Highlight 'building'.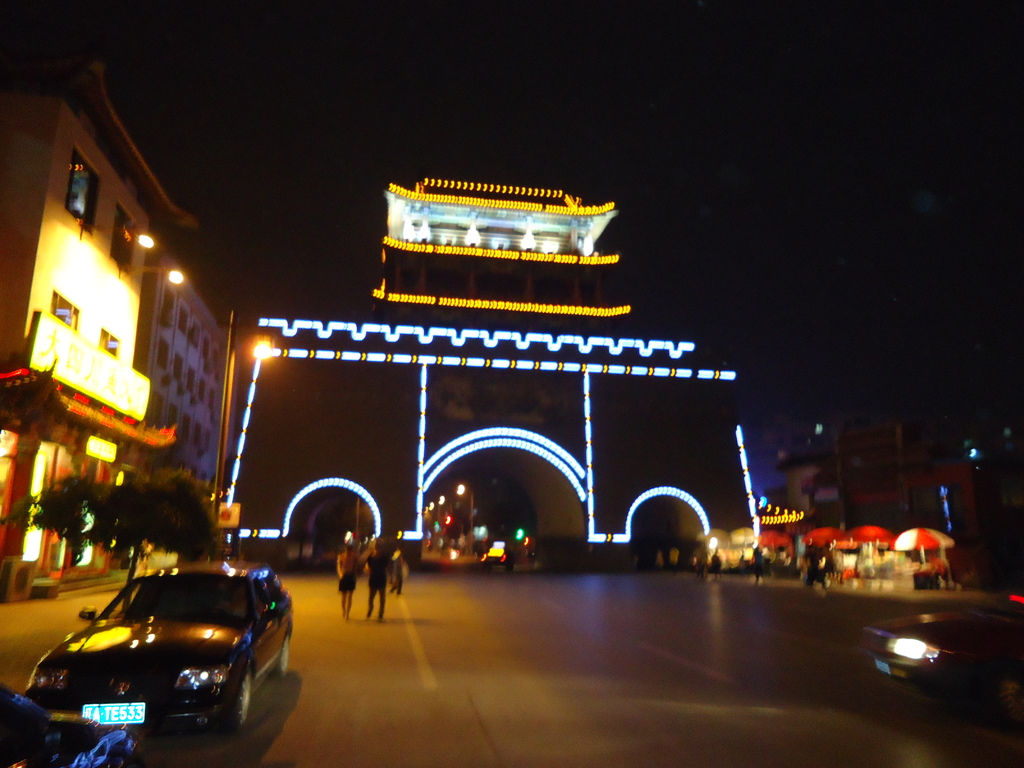
Highlighted region: box(0, 48, 179, 609).
